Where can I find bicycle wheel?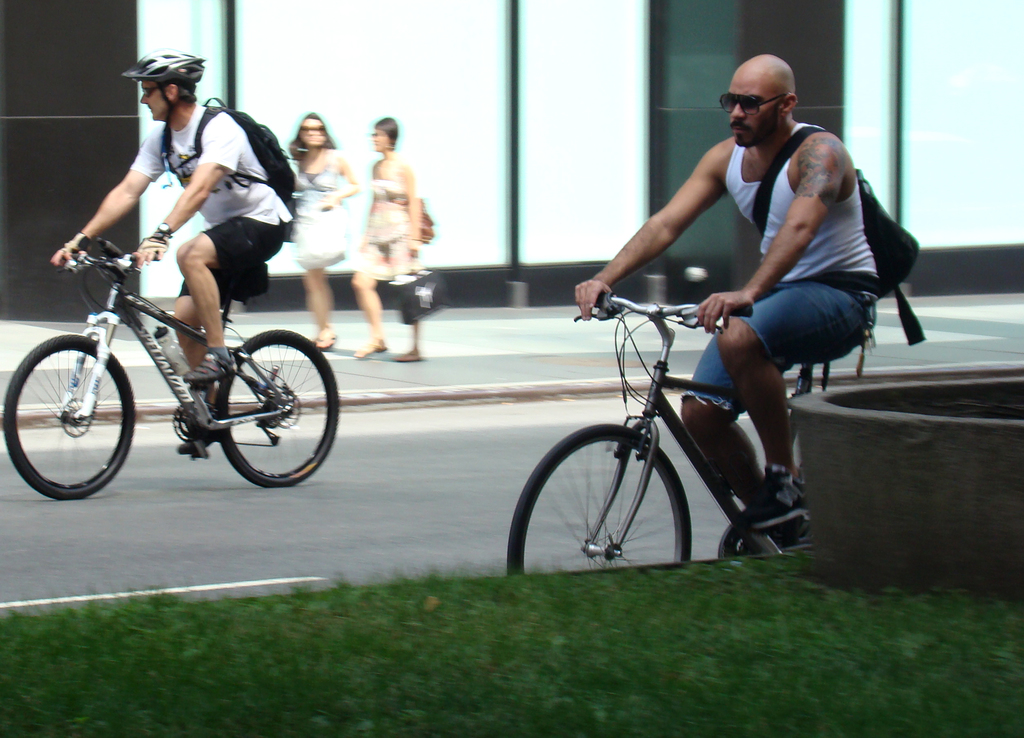
You can find it at pyautogui.locateOnScreen(4, 333, 137, 502).
